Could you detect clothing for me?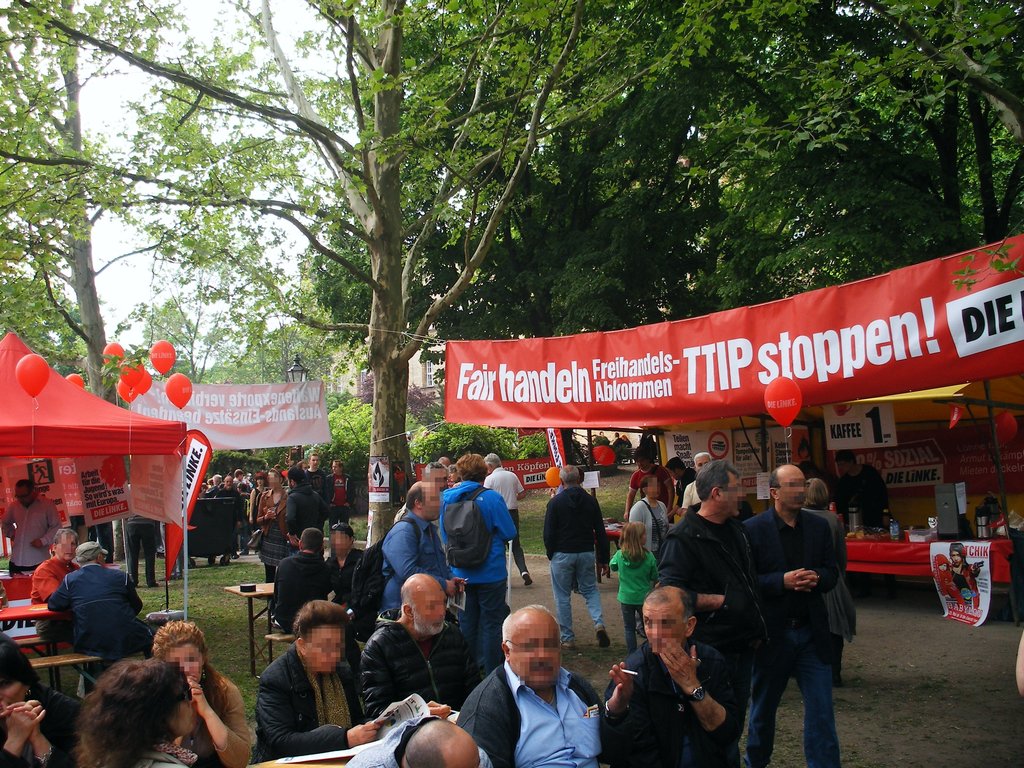
Detection result: select_region(440, 484, 518, 675).
